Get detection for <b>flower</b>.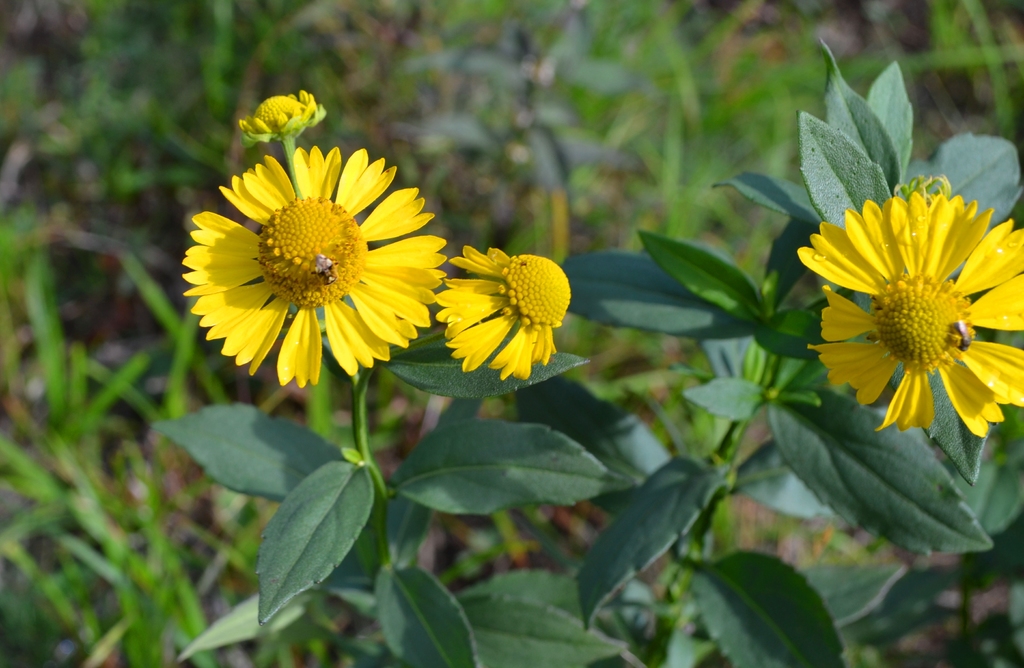
Detection: x1=182 y1=144 x2=460 y2=392.
